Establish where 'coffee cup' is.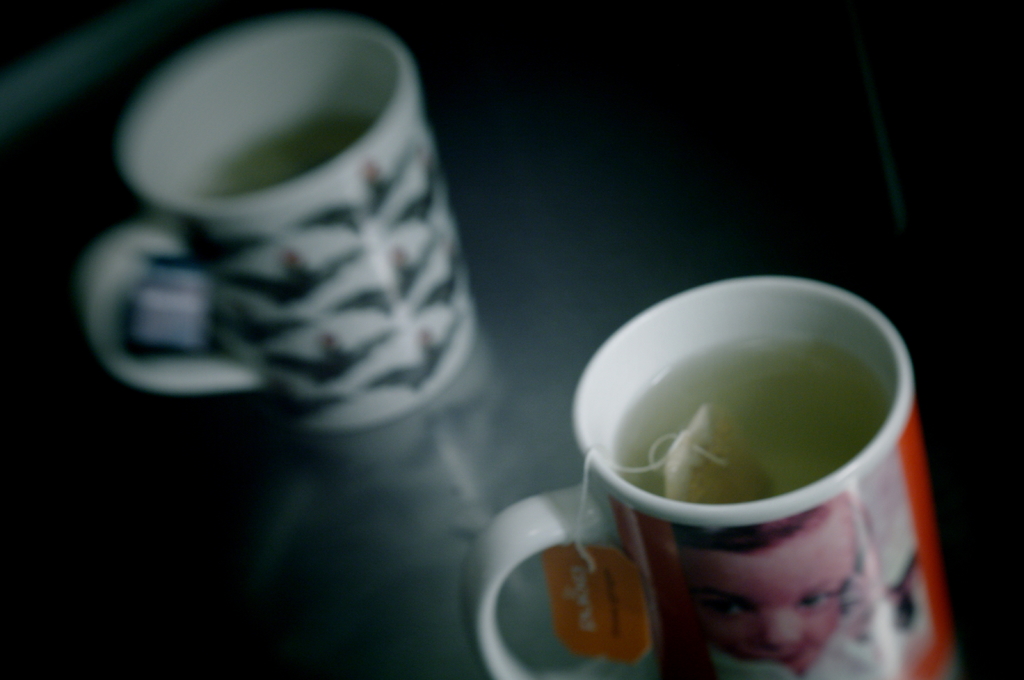
Established at 461, 274, 964, 679.
